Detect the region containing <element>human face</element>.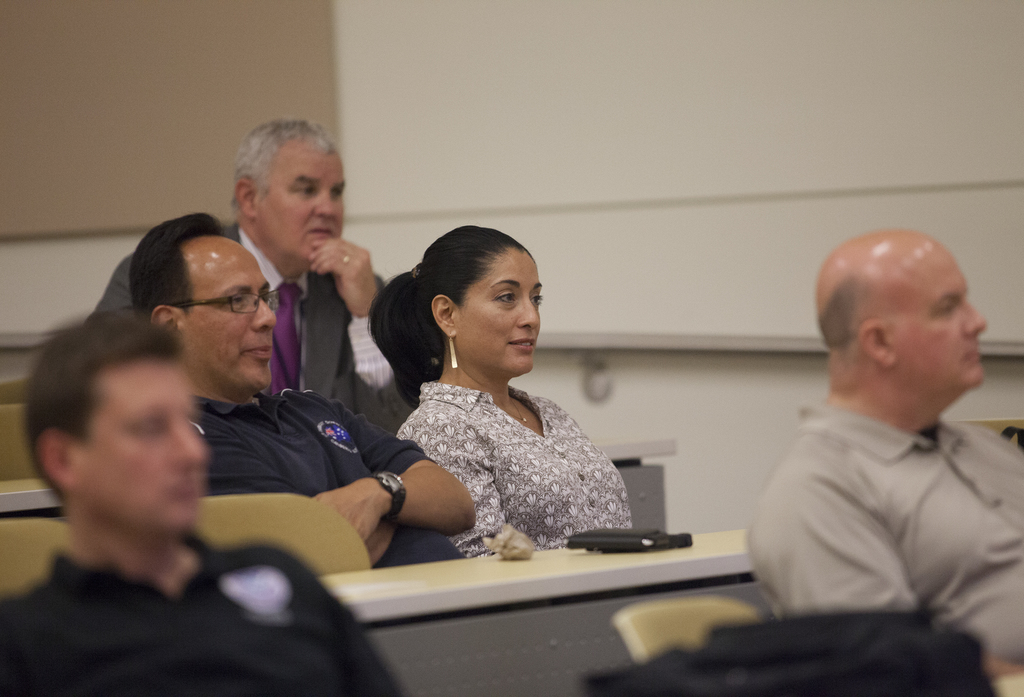
888,252,985,379.
